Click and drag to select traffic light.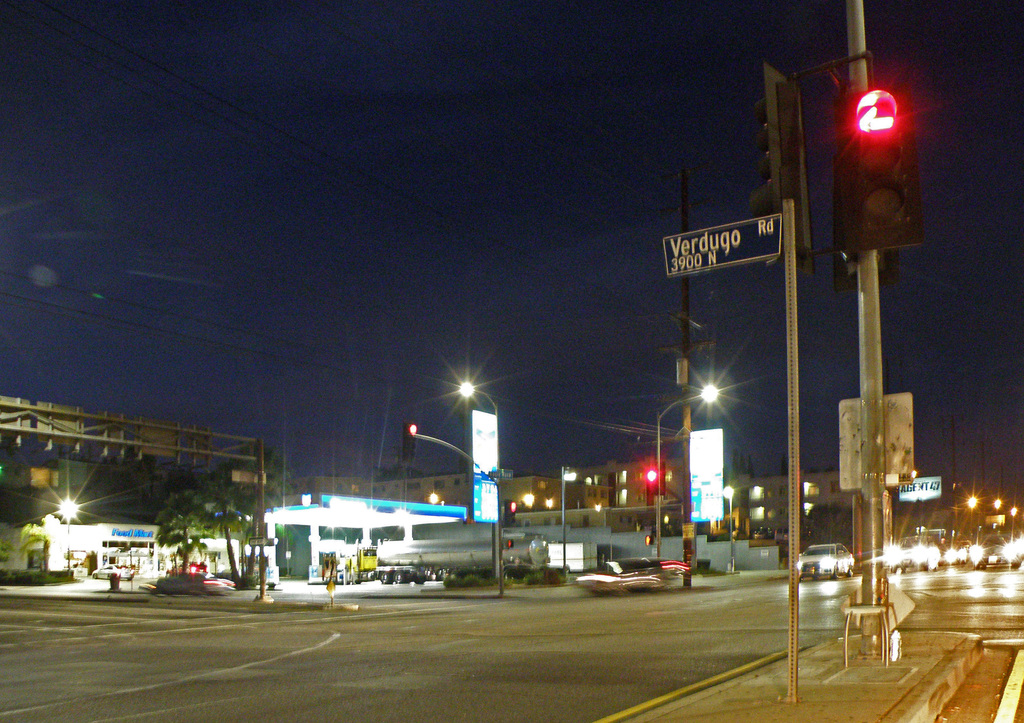
Selection: x1=749 y1=61 x2=817 y2=278.
